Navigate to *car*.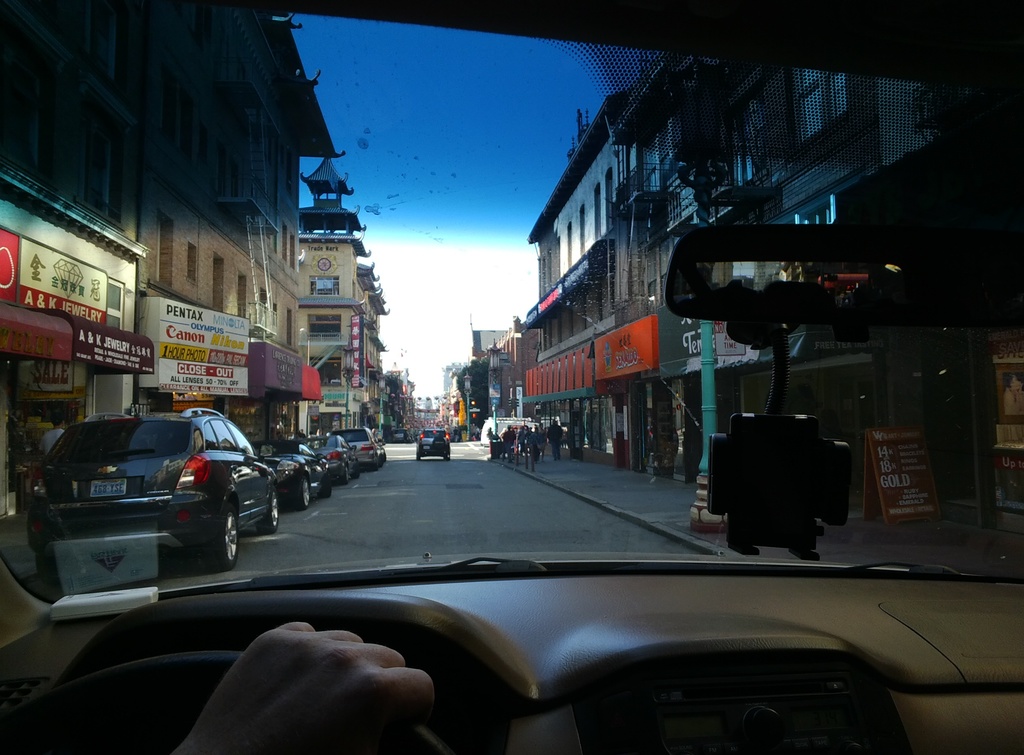
Navigation target: crop(0, 0, 1023, 754).
